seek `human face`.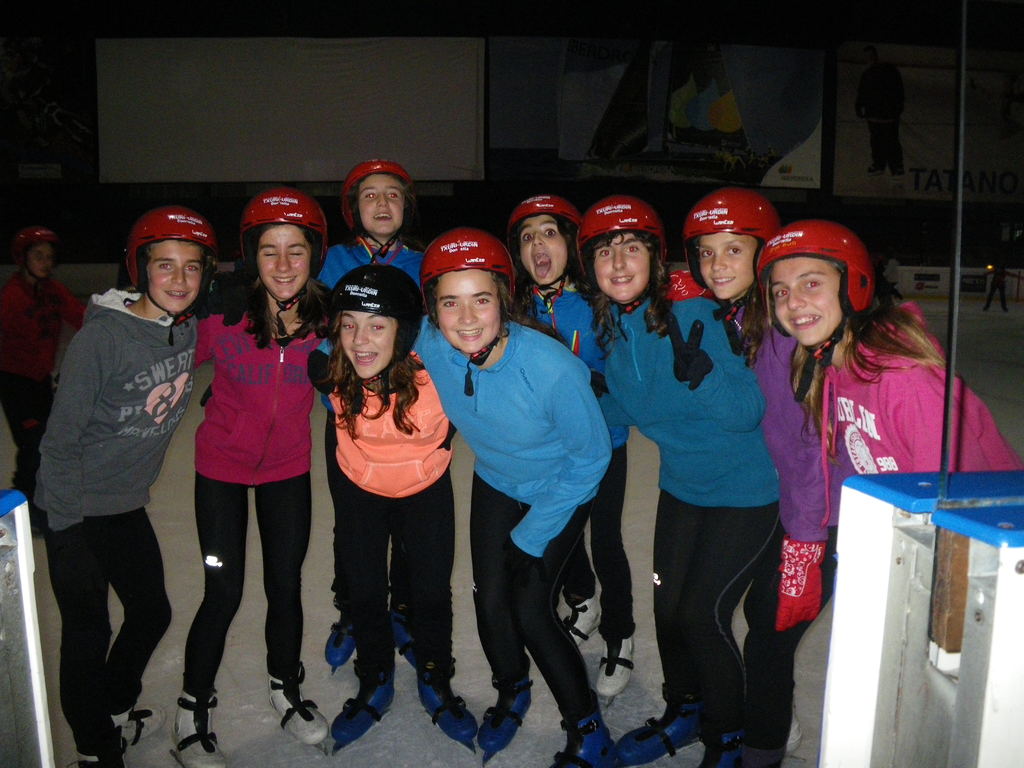
l=773, t=260, r=844, b=344.
